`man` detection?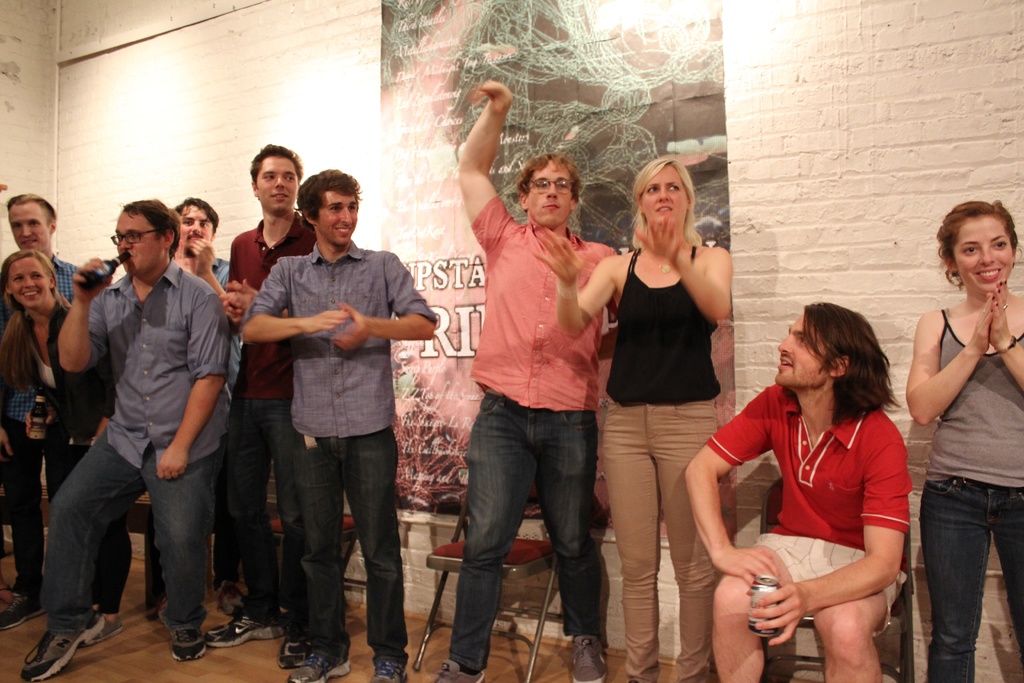
region(677, 293, 909, 679)
